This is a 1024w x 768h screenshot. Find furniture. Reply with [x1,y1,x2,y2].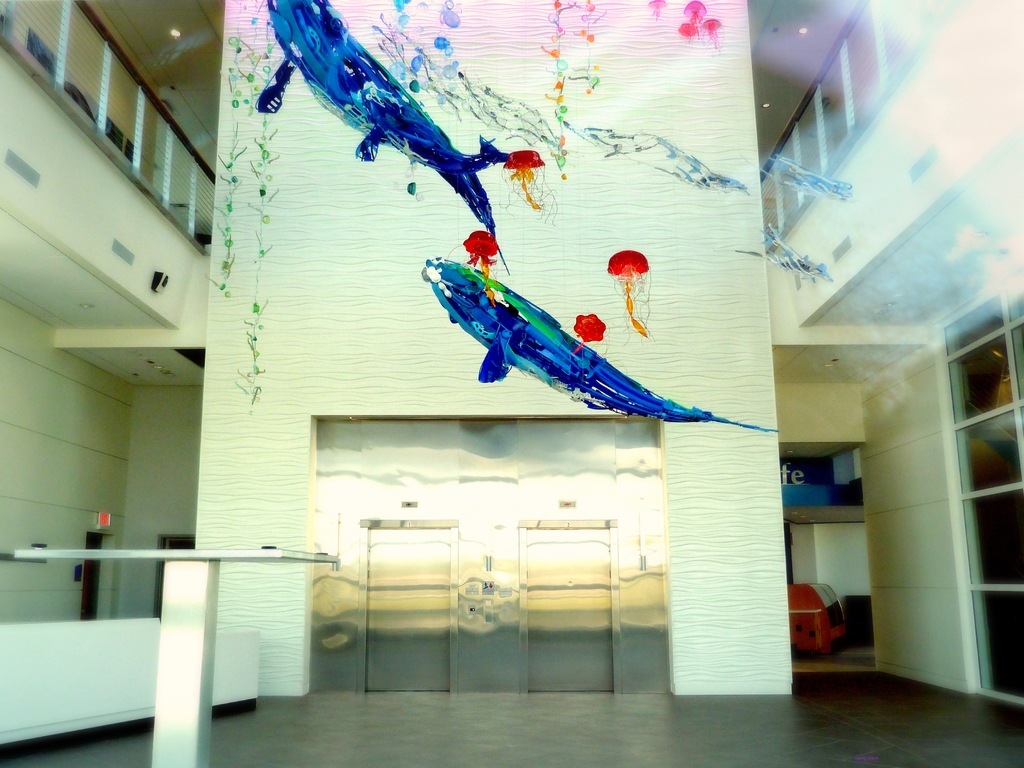
[10,550,337,767].
